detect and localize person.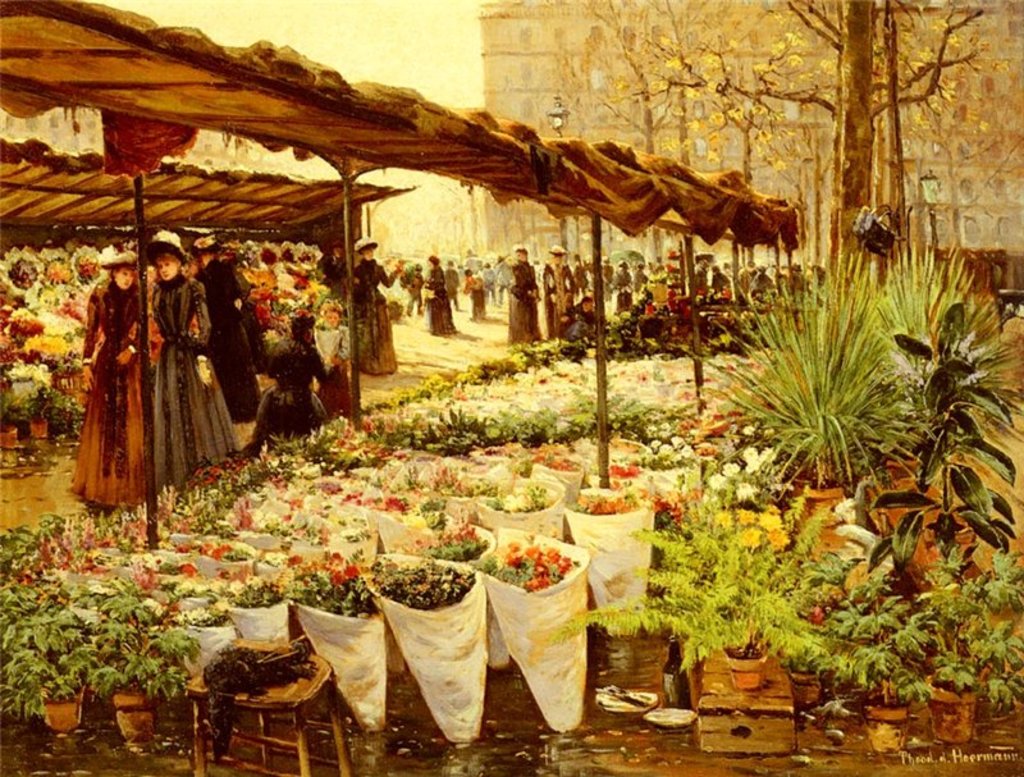
Localized at BBox(301, 296, 352, 412).
